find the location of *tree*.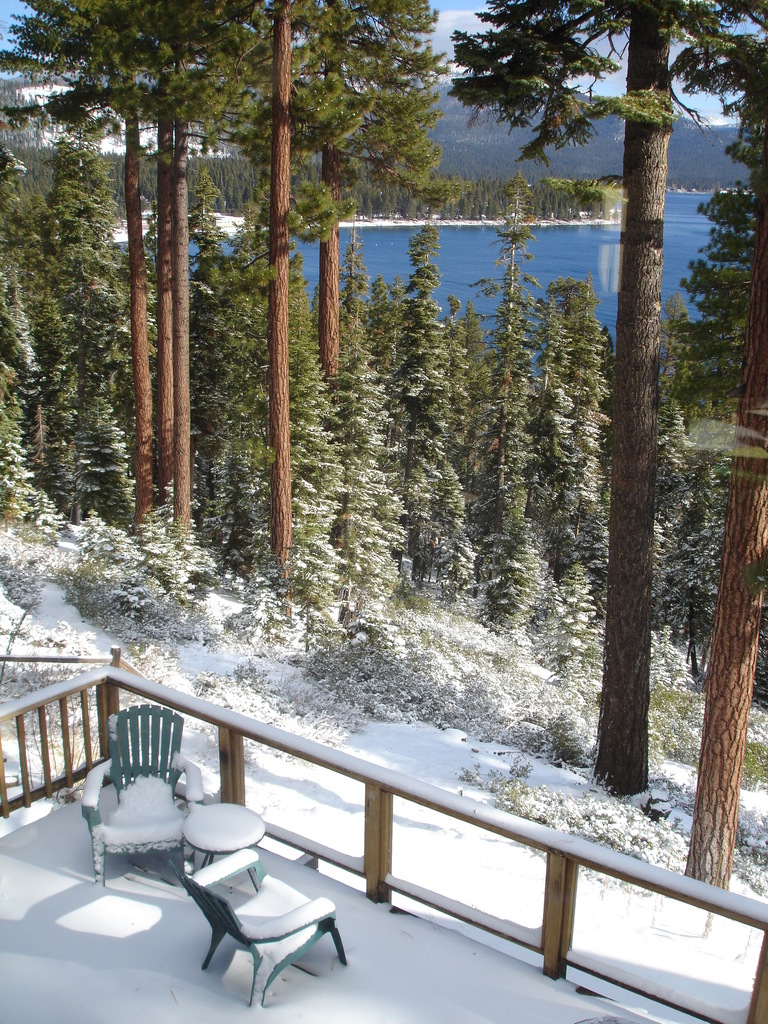
Location: region(685, 191, 767, 890).
